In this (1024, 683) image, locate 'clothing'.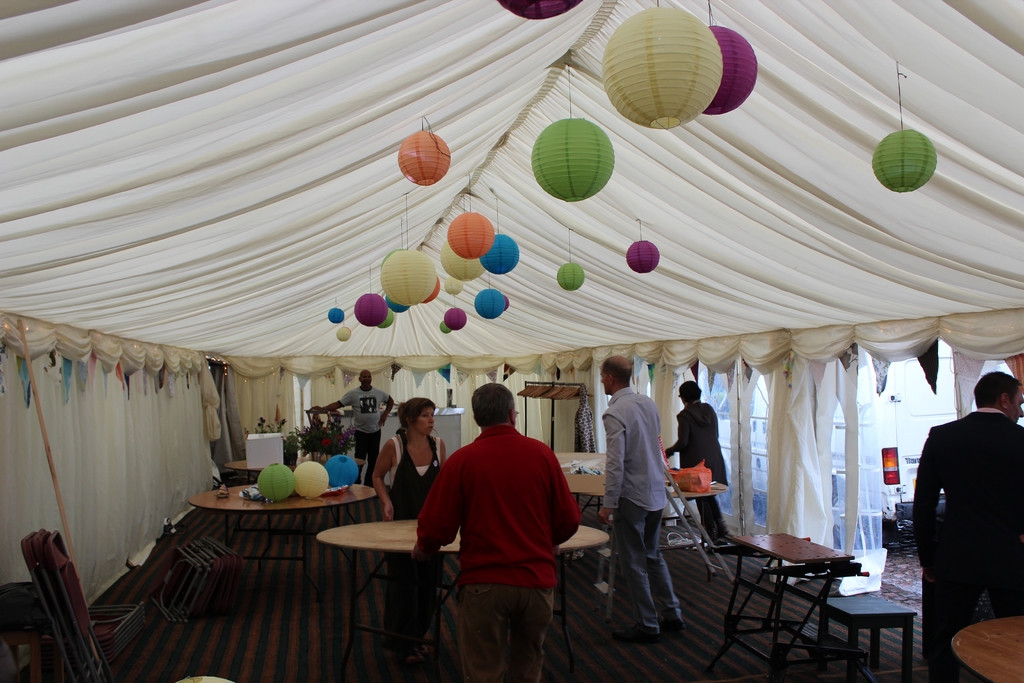
Bounding box: pyautogui.locateOnScreen(673, 400, 726, 541).
